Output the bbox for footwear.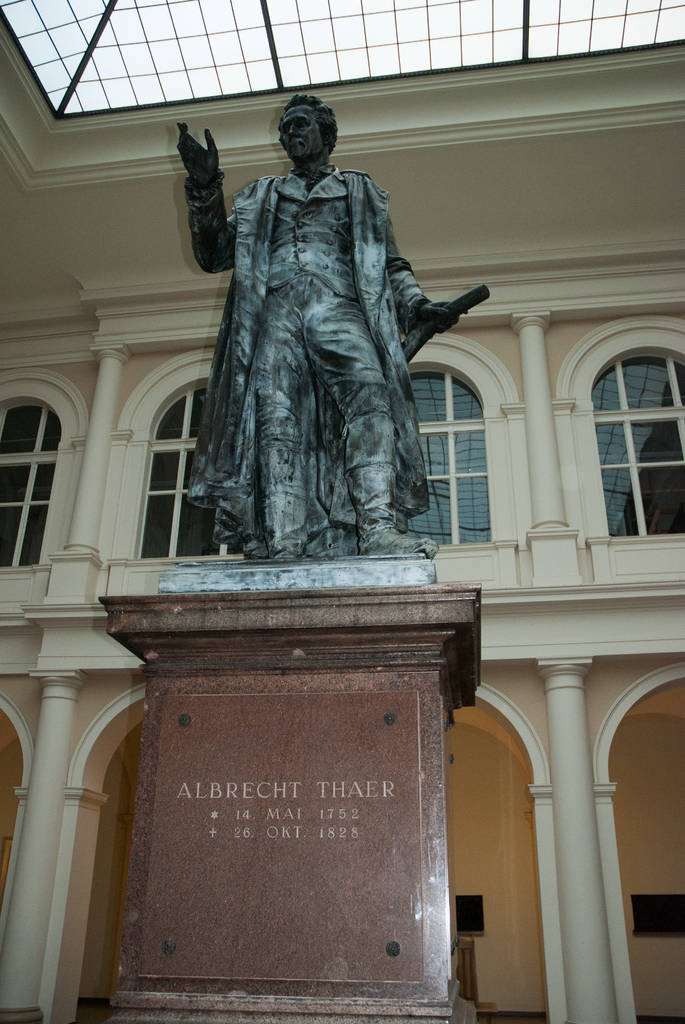
crop(343, 464, 438, 557).
